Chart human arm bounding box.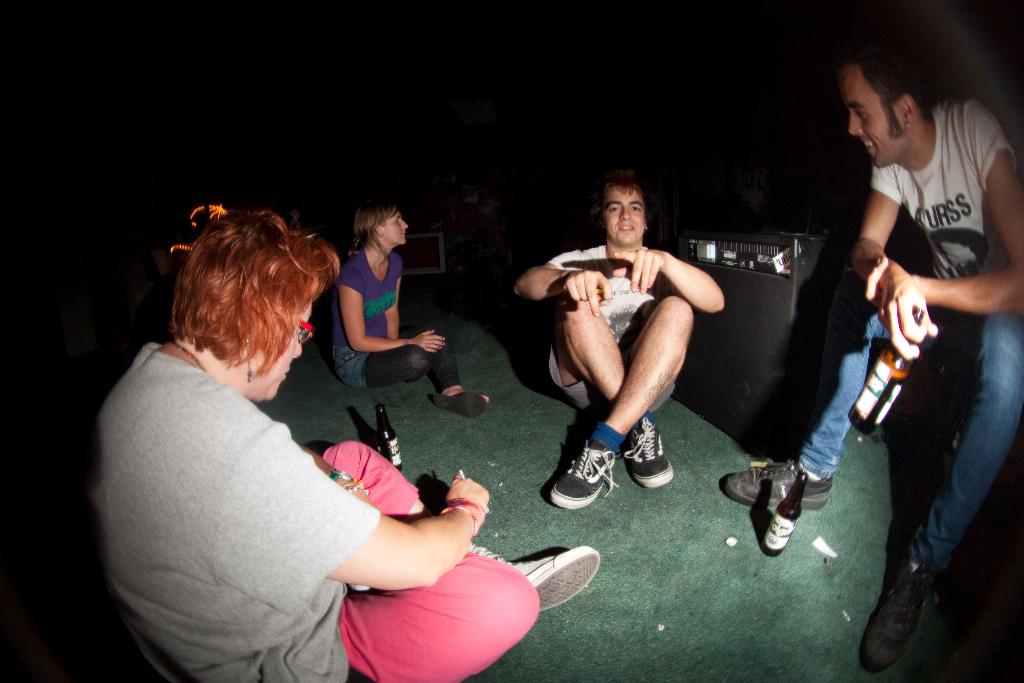
Charted: (285, 436, 376, 505).
